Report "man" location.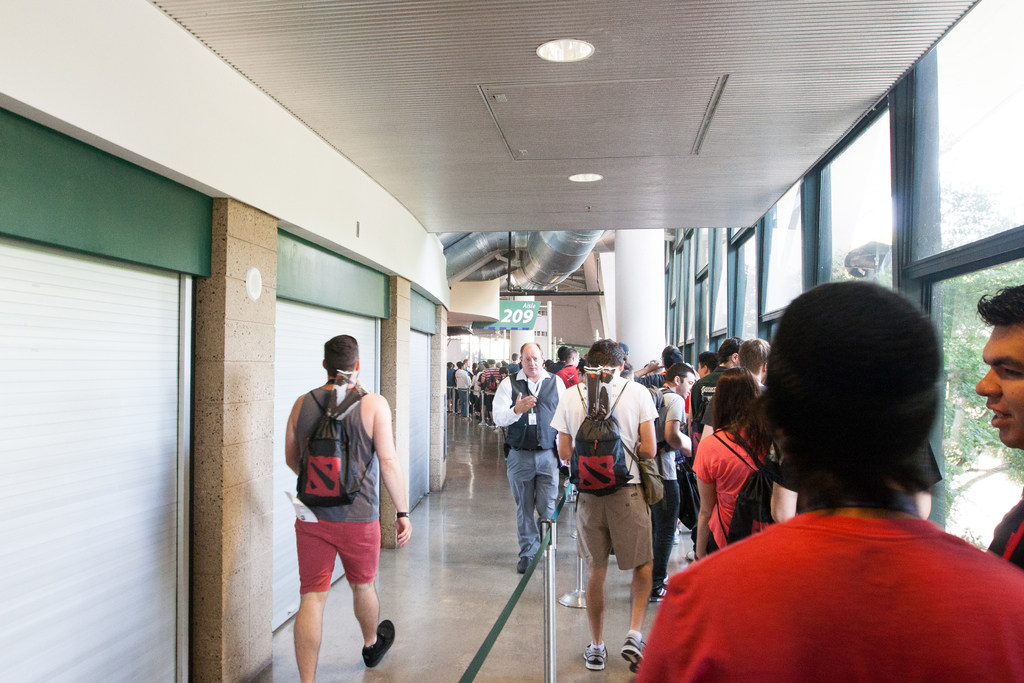
Report: [742, 338, 792, 489].
